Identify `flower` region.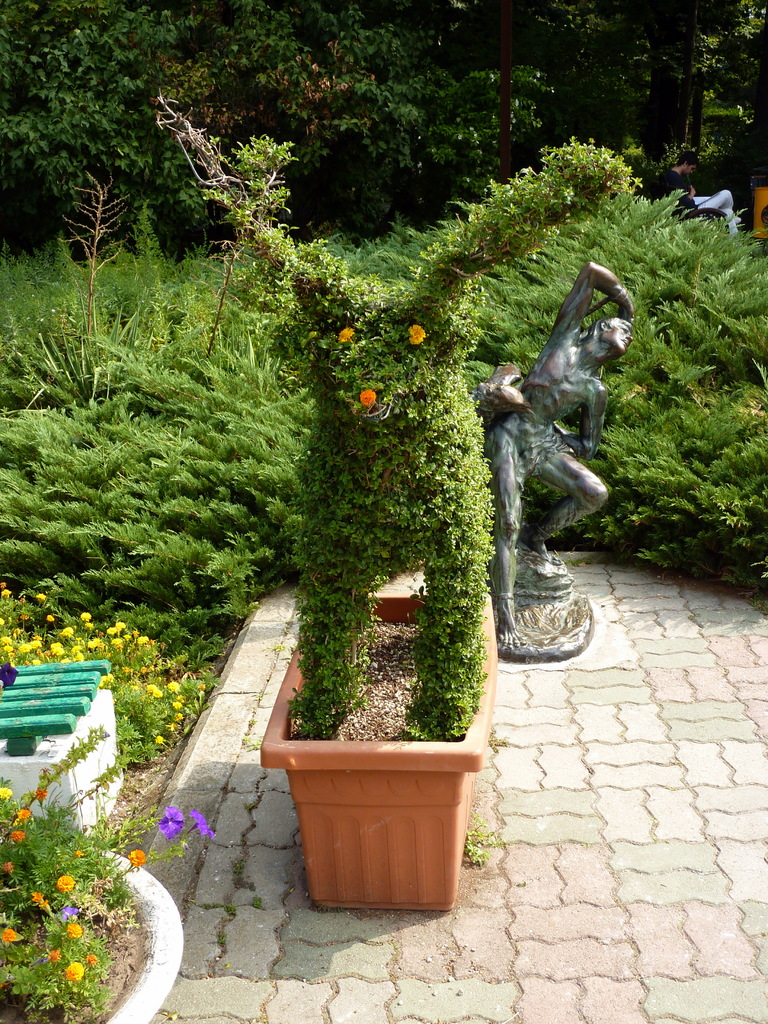
Region: (0,860,15,876).
